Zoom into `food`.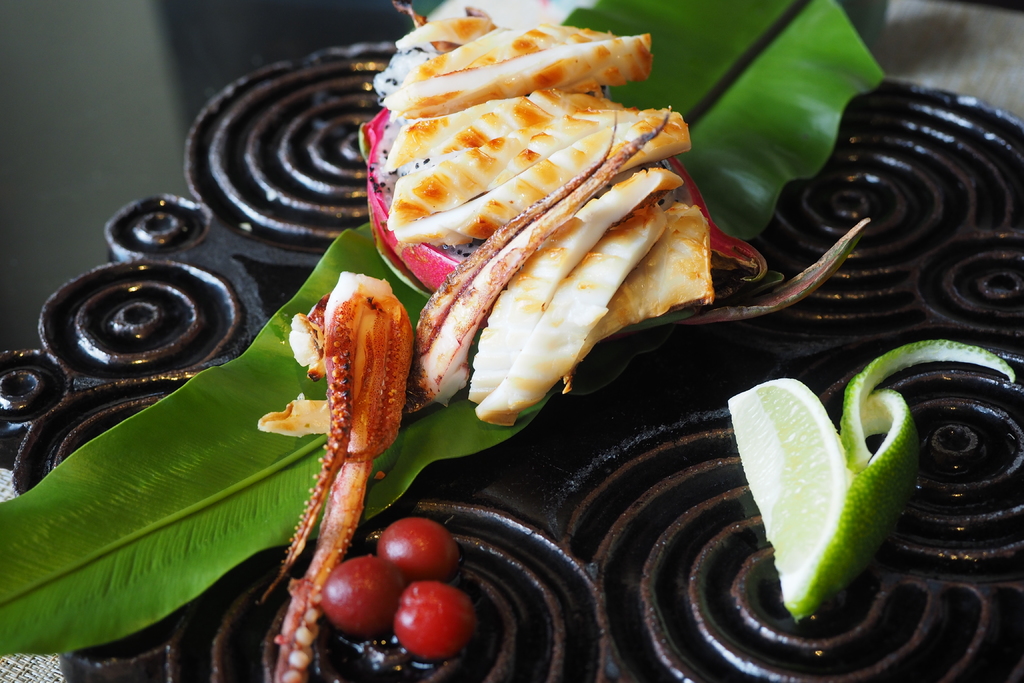
Zoom target: [714,344,1023,624].
